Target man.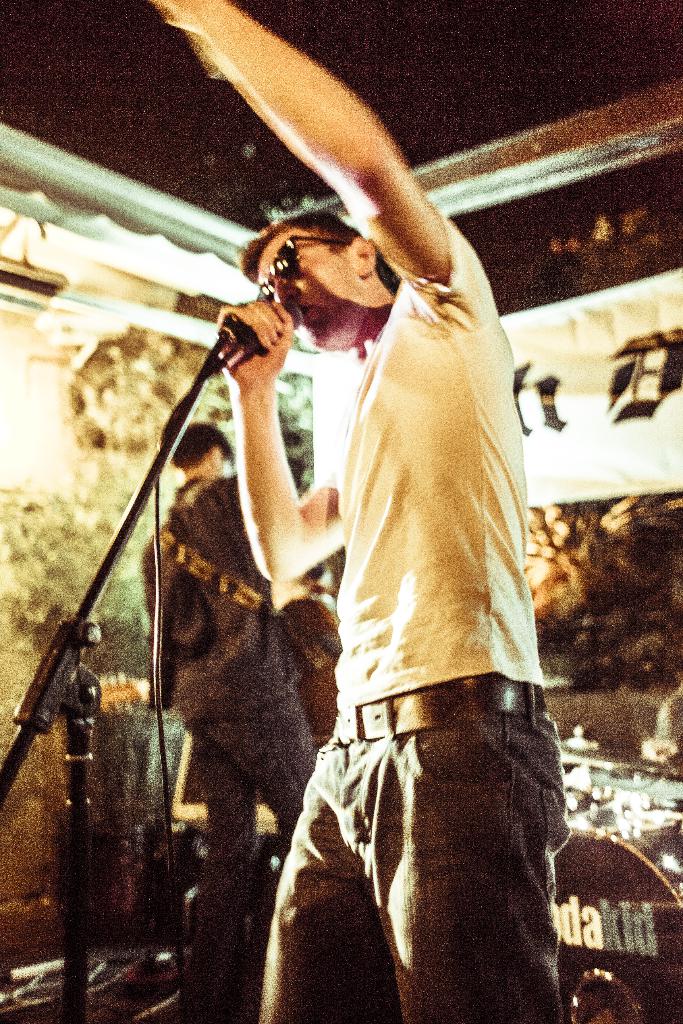
Target region: pyautogui.locateOnScreen(136, 429, 332, 1023).
